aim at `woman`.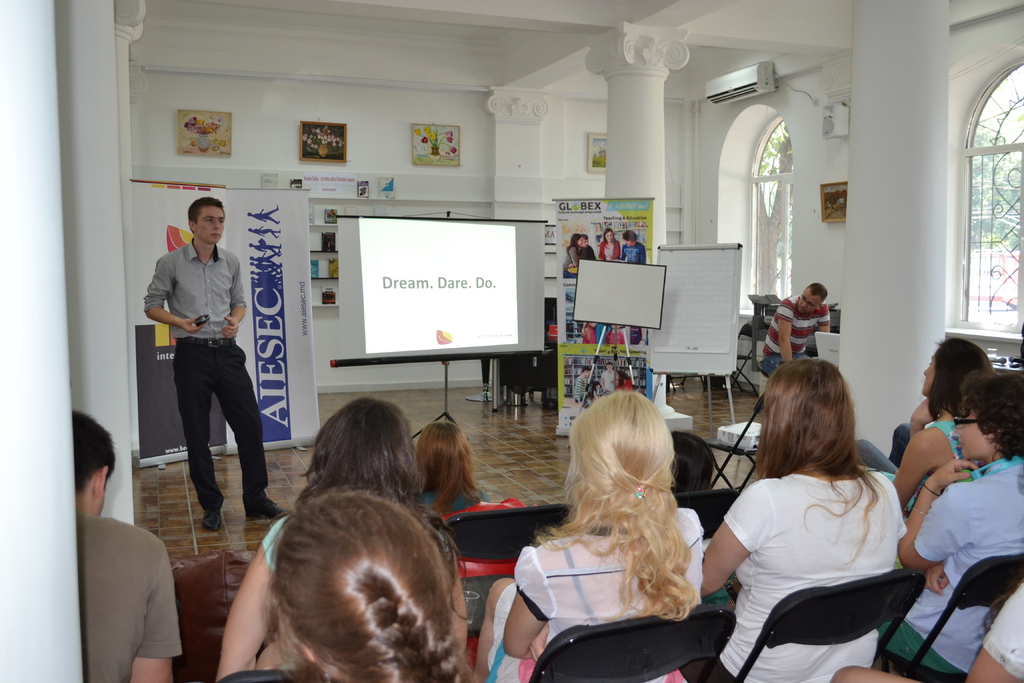
Aimed at left=455, top=386, right=724, bottom=682.
